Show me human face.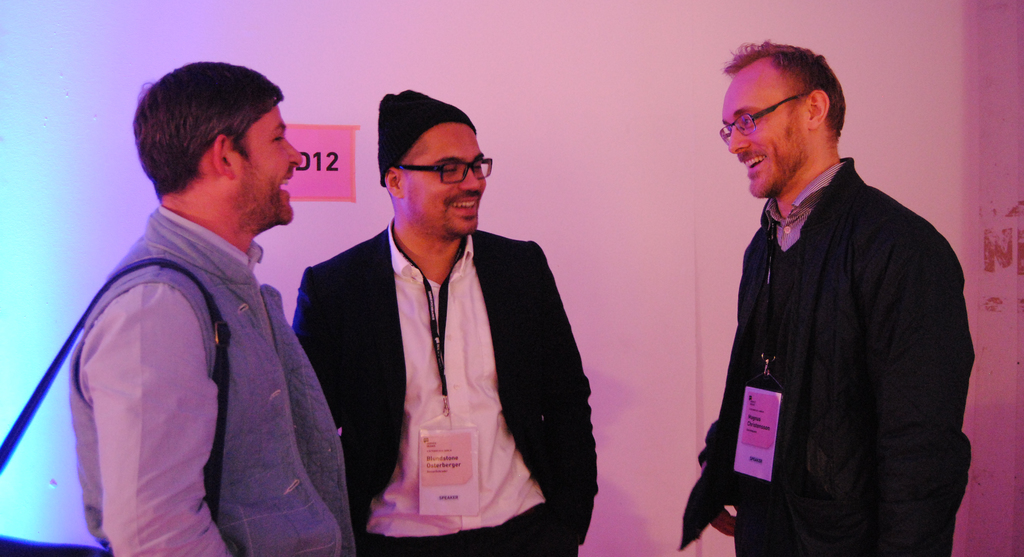
human face is here: (233, 91, 300, 226).
